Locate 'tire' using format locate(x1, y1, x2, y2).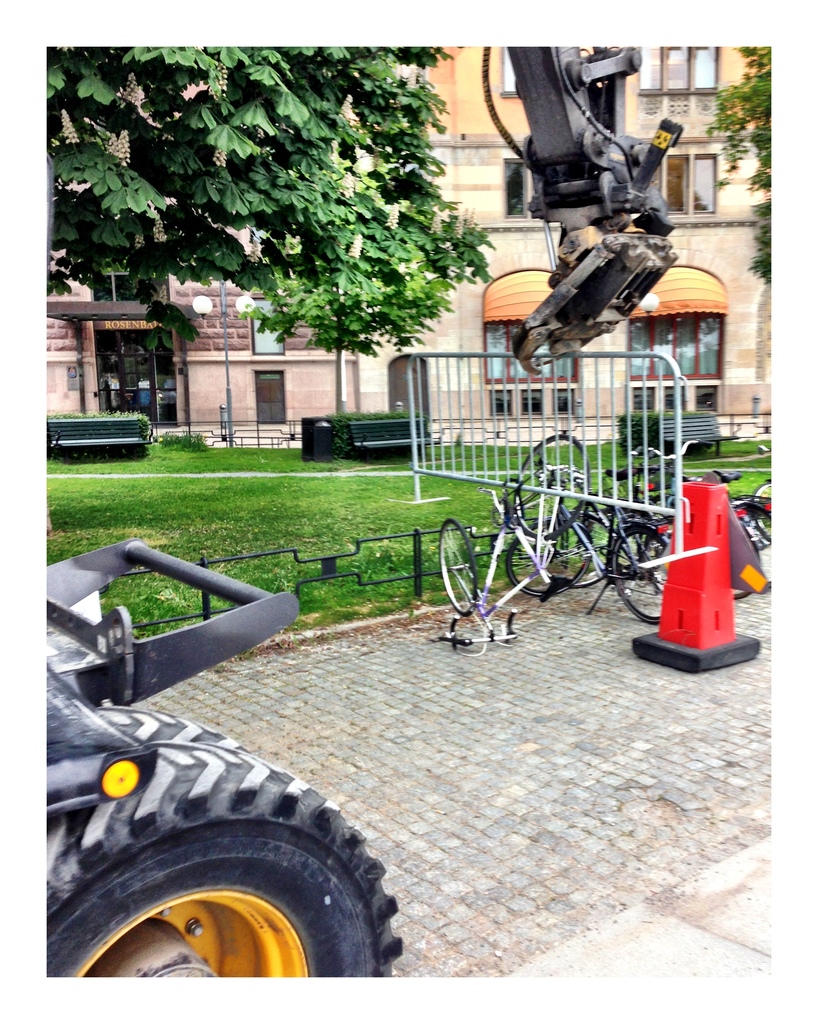
locate(614, 526, 686, 627).
